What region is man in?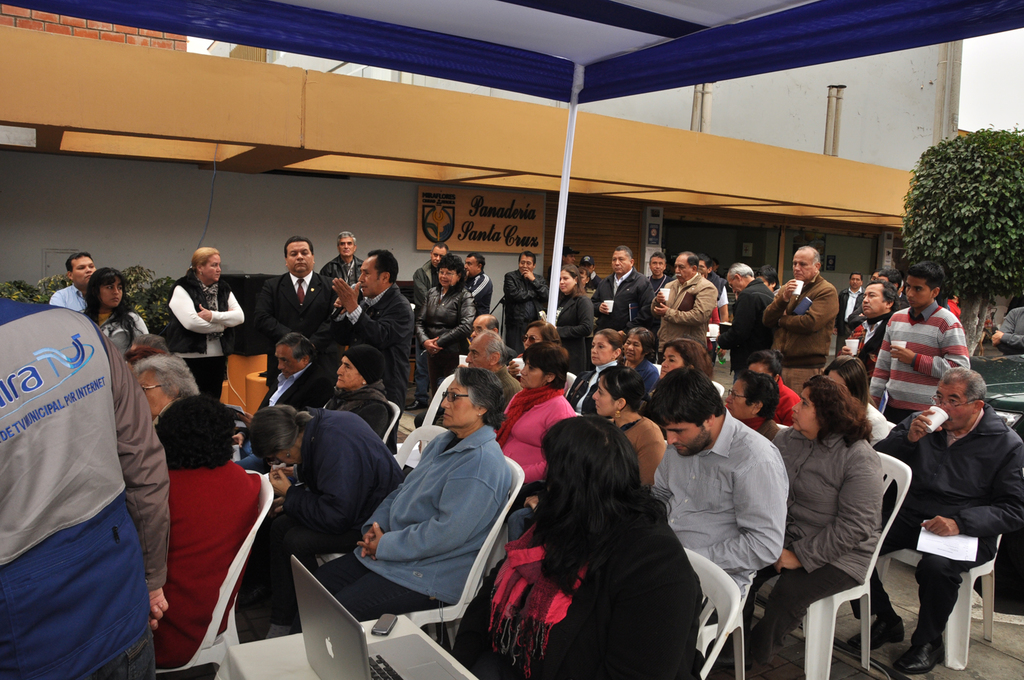
{"x1": 468, "y1": 312, "x2": 520, "y2": 365}.
